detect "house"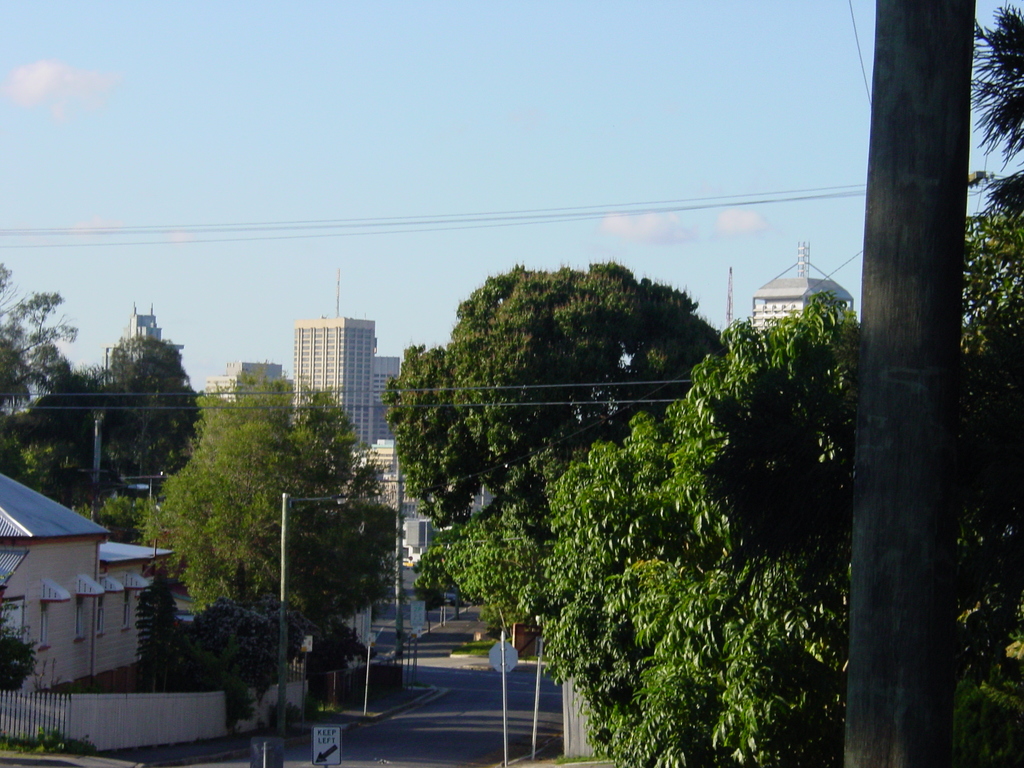
(x1=3, y1=405, x2=225, y2=719)
